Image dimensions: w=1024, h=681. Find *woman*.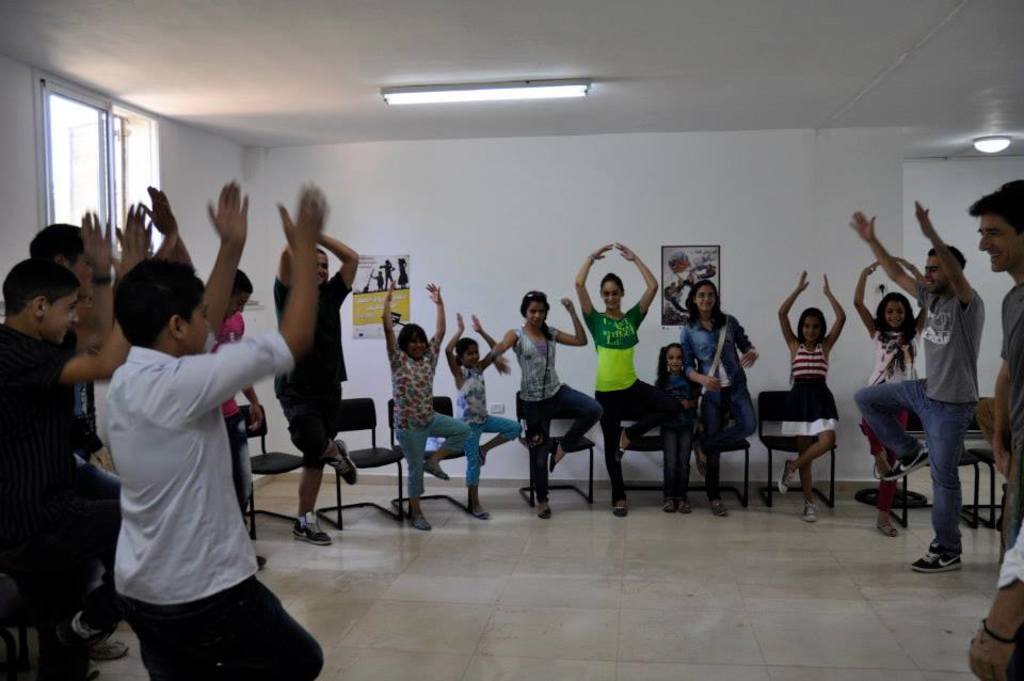
477, 285, 590, 517.
